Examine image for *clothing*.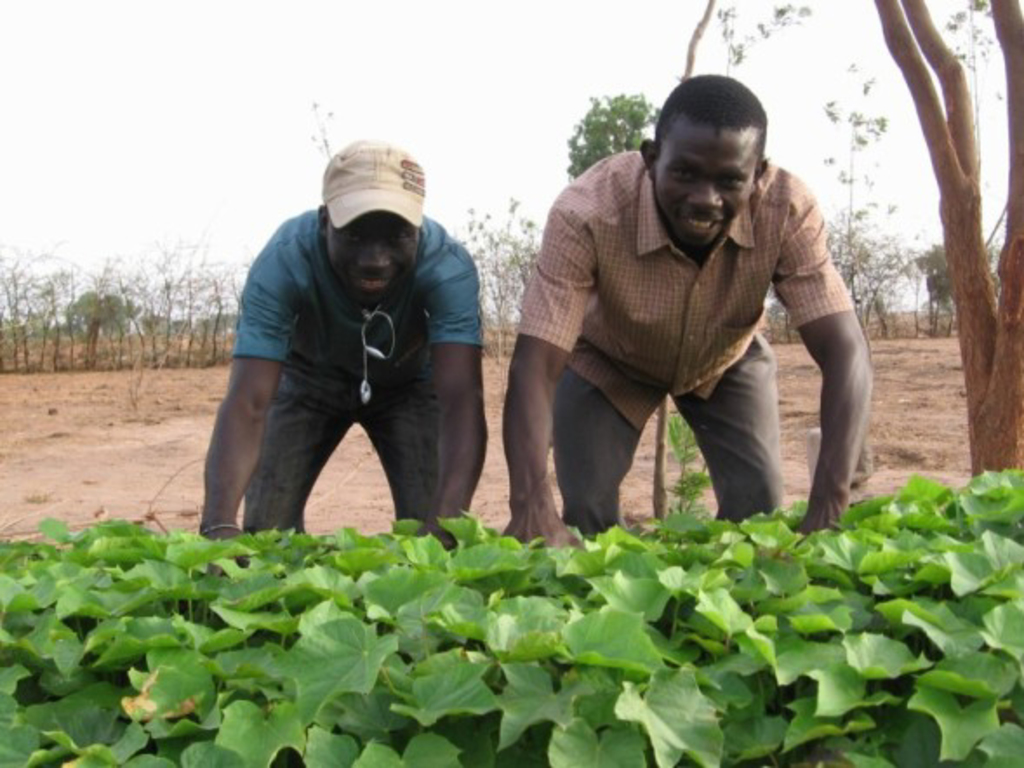
Examination result: pyautogui.locateOnScreen(226, 205, 487, 542).
